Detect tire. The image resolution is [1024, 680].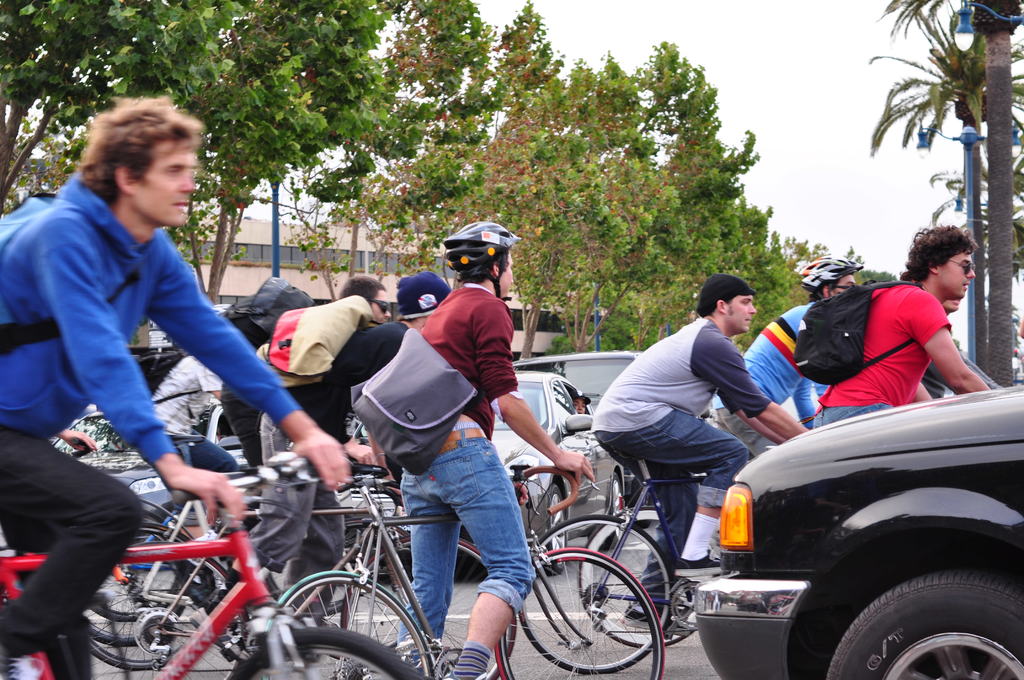
box=[499, 550, 664, 679].
